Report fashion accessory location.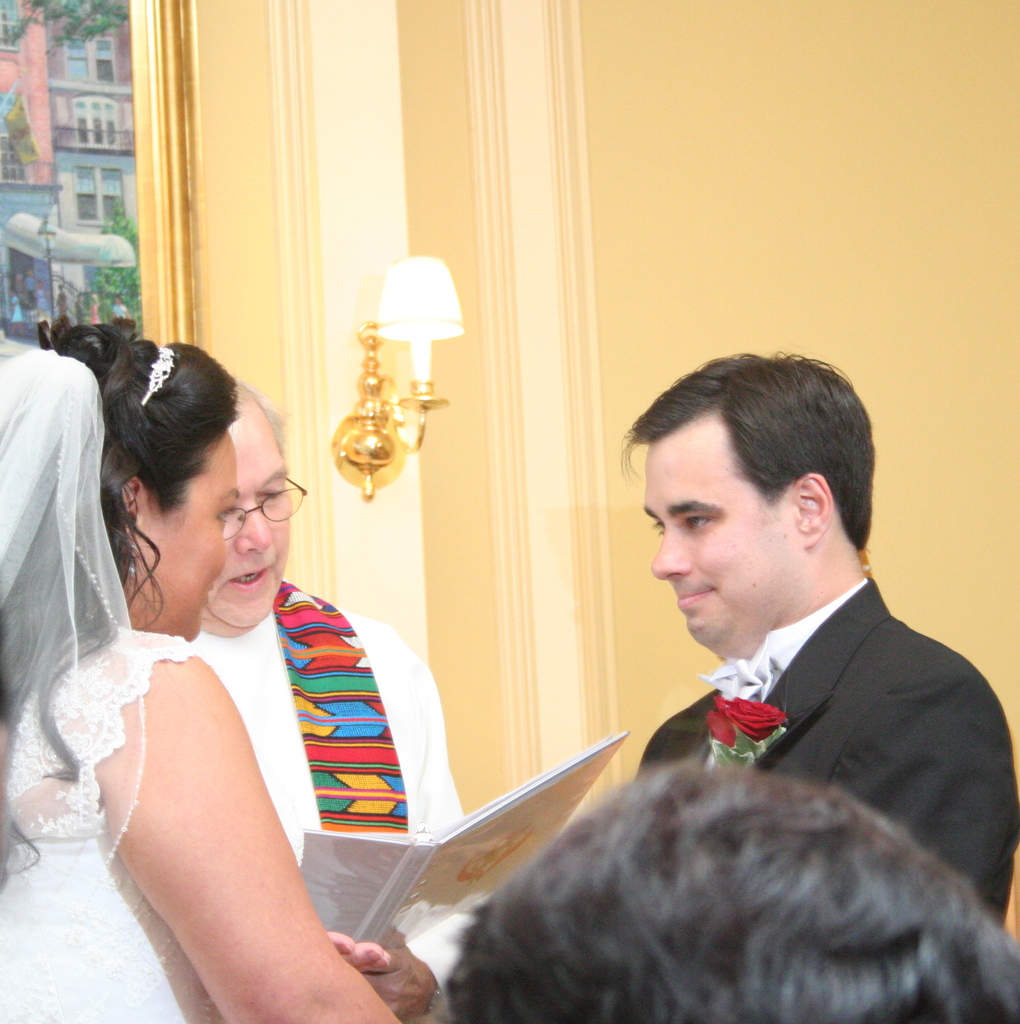
Report: [x1=141, y1=345, x2=179, y2=404].
